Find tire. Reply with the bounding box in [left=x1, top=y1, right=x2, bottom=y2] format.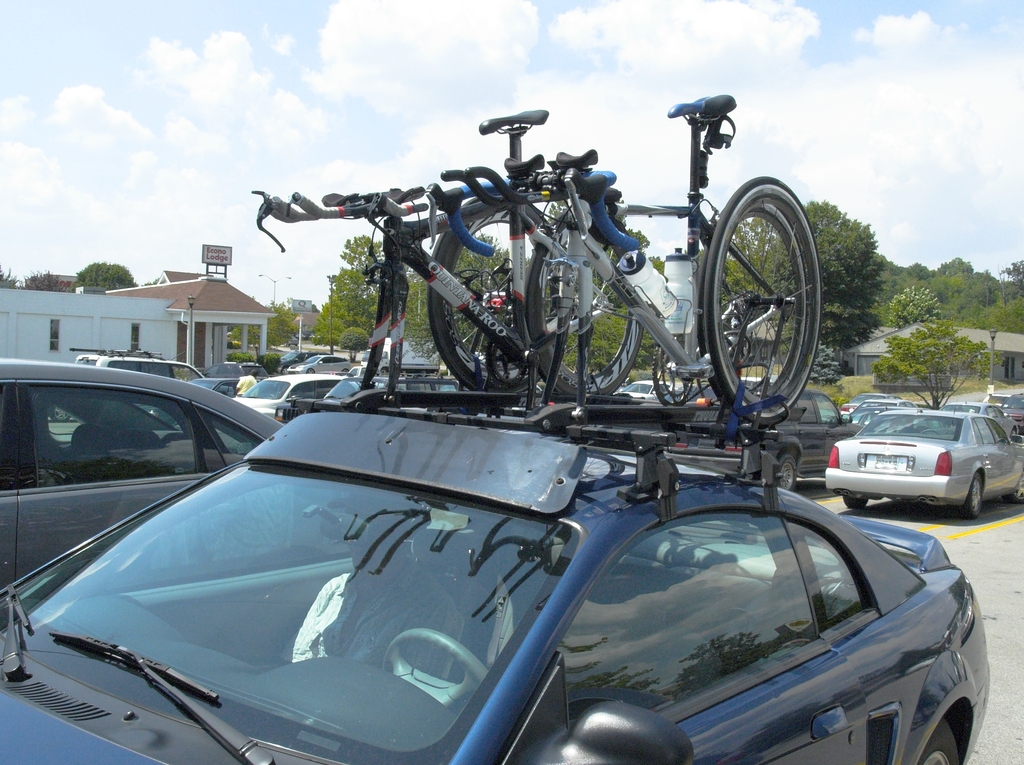
[left=843, top=495, right=867, bottom=508].
